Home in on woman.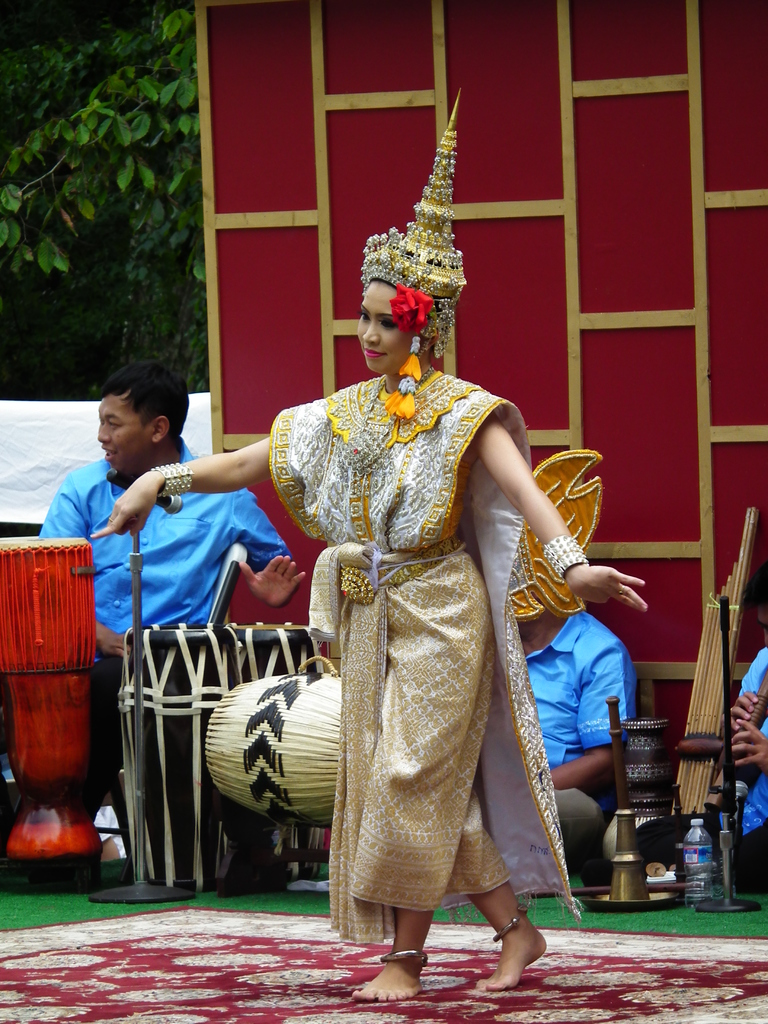
Homed in at box(150, 248, 595, 947).
